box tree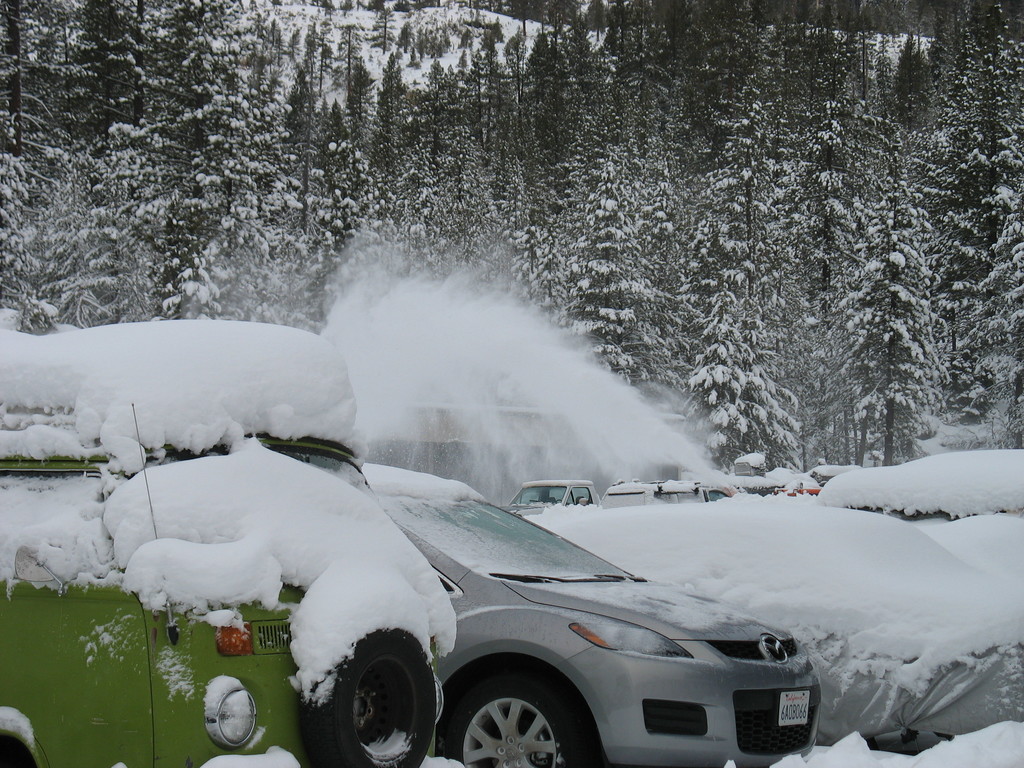
<bbox>916, 35, 991, 420</bbox>
